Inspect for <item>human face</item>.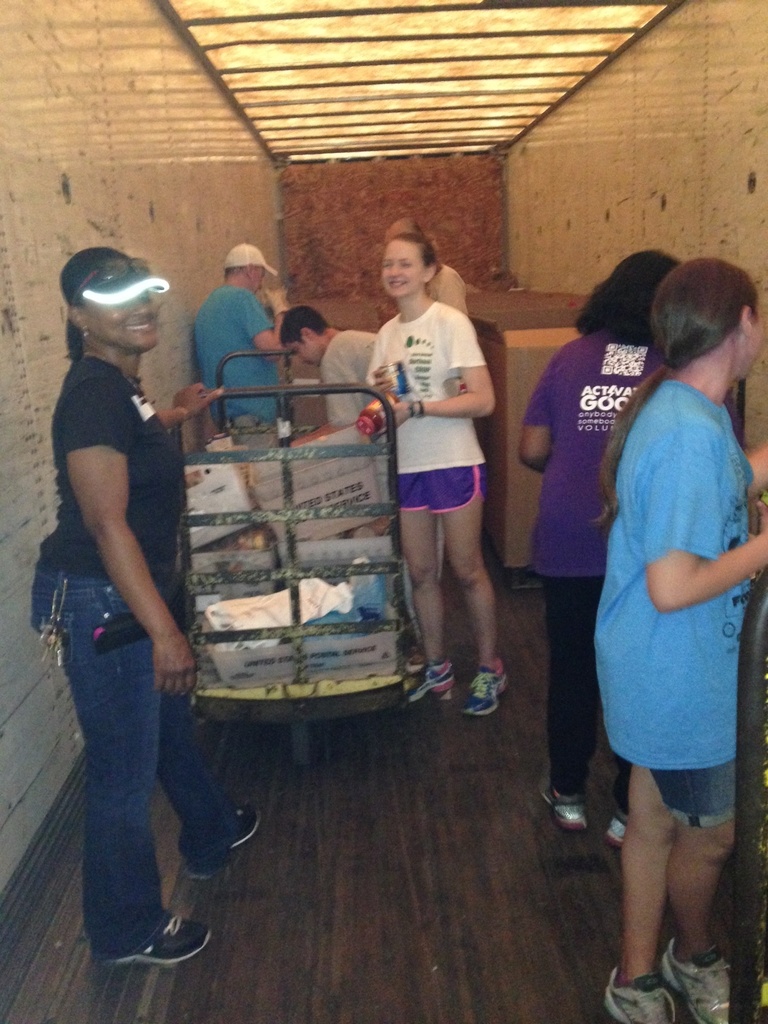
Inspection: <bbox>82, 286, 159, 353</bbox>.
